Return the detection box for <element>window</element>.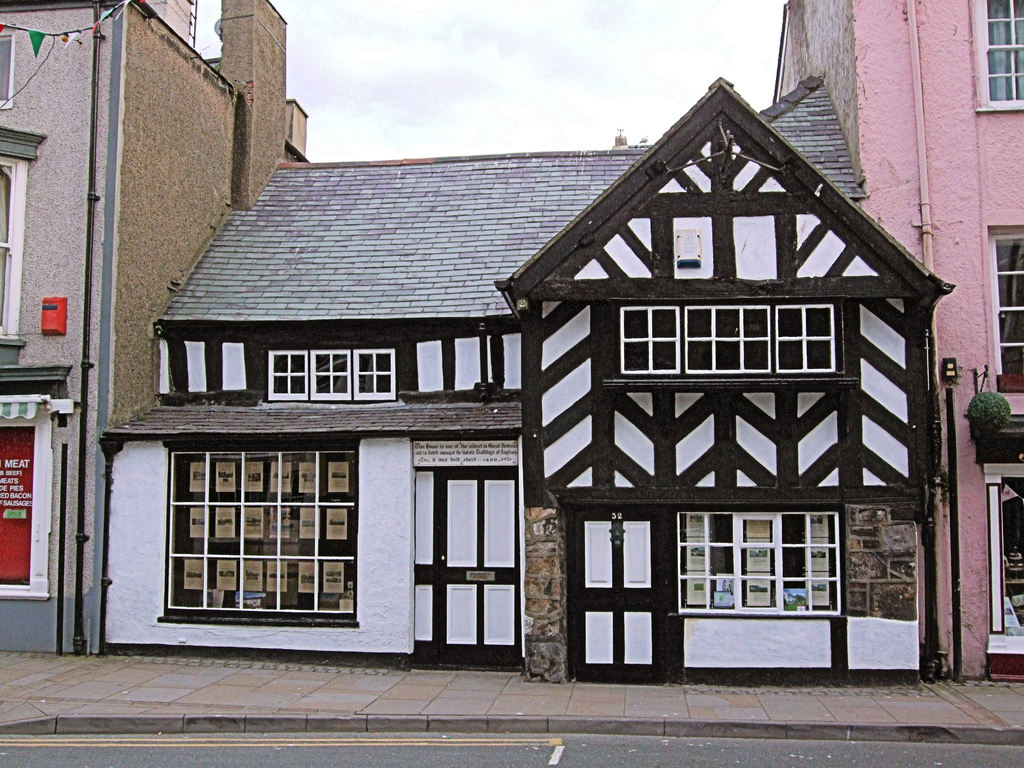
rect(0, 159, 31, 339).
